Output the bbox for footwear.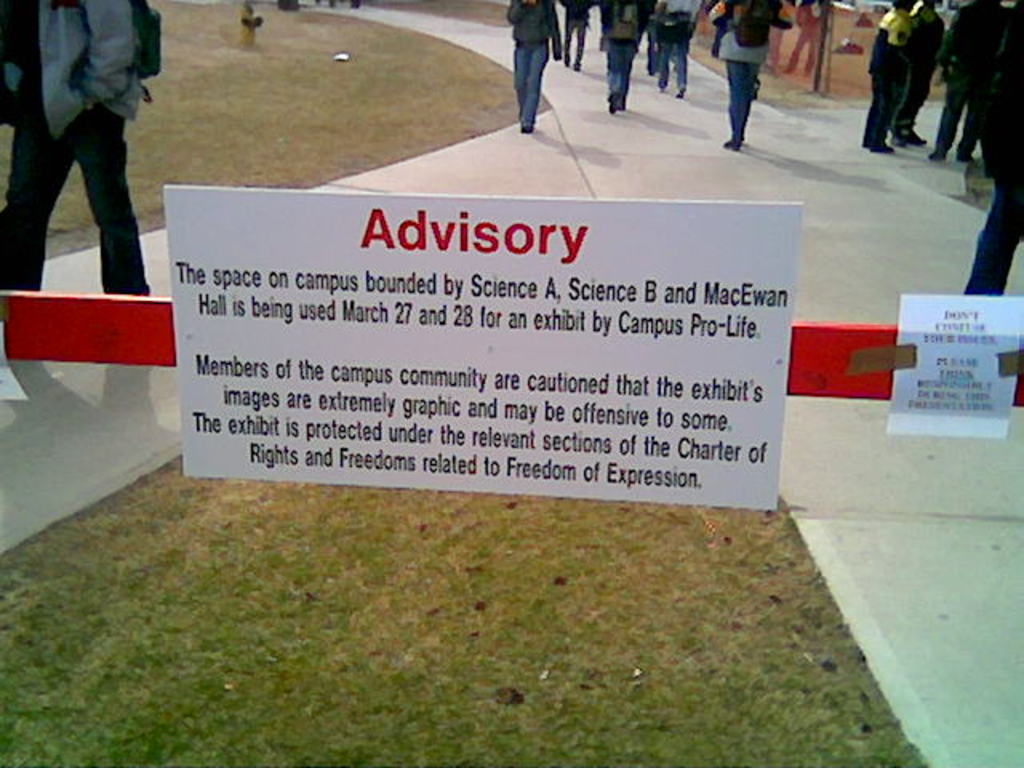
869 131 894 154.
